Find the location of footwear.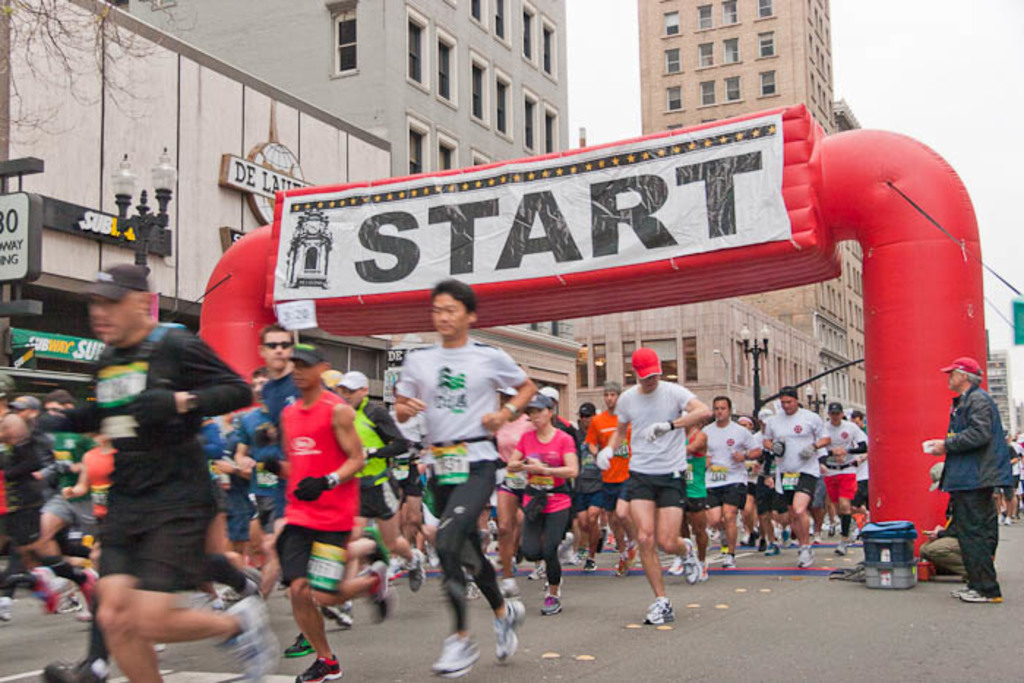
Location: bbox=[720, 547, 737, 569].
